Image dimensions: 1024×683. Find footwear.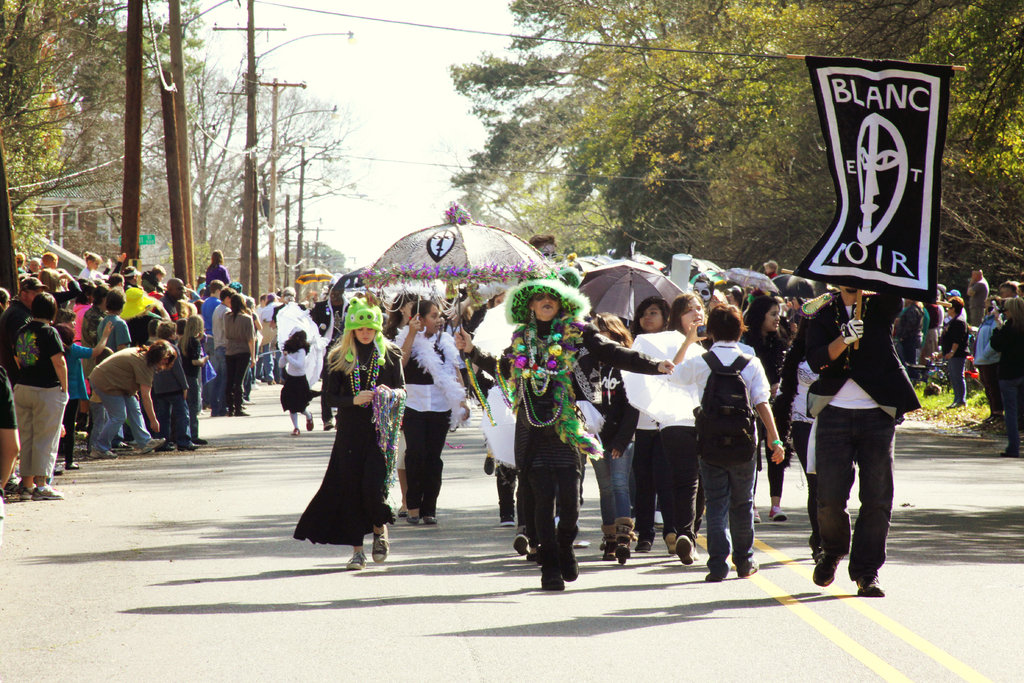
detection(113, 440, 129, 451).
